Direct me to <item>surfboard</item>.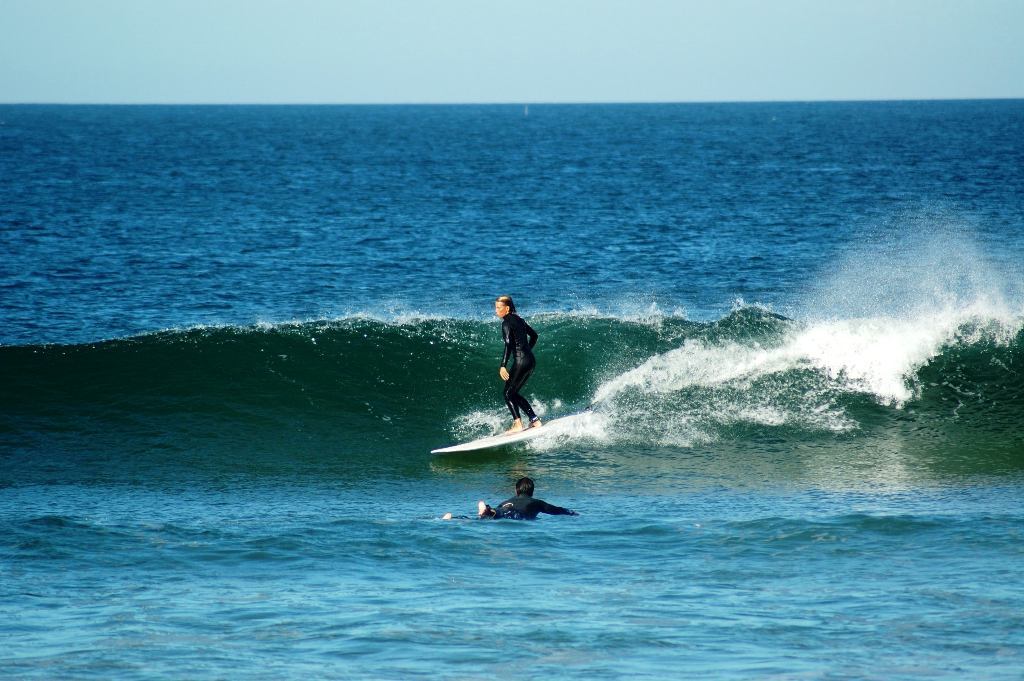
Direction: locate(427, 420, 545, 457).
